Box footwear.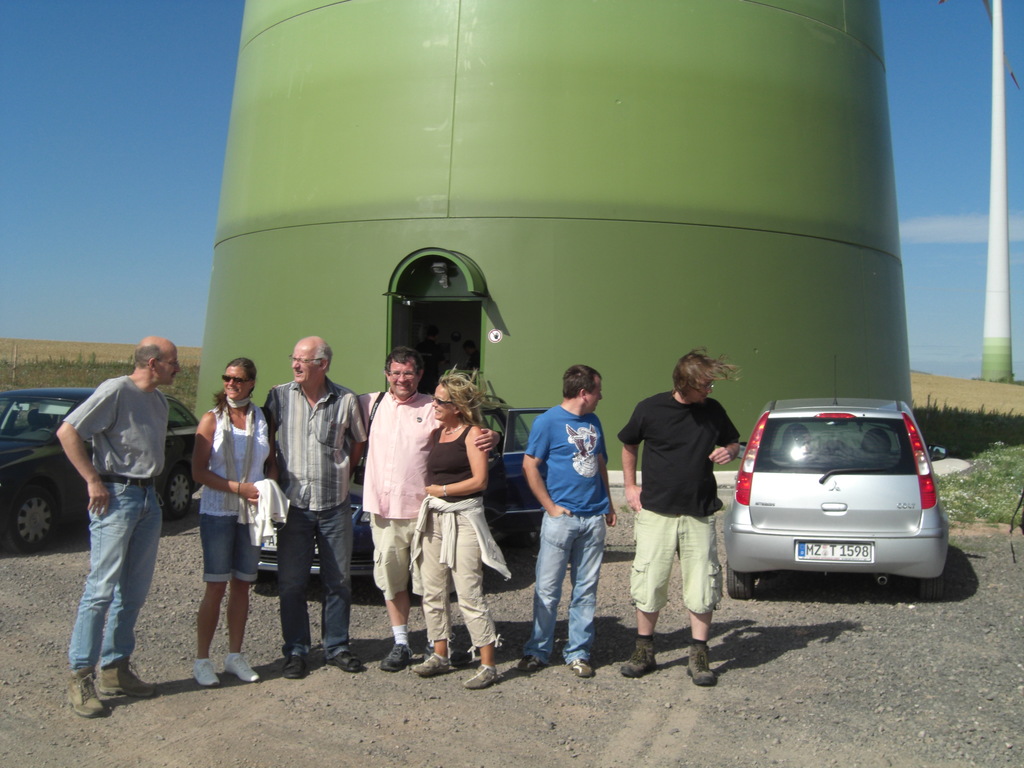
bbox=[61, 659, 140, 723].
